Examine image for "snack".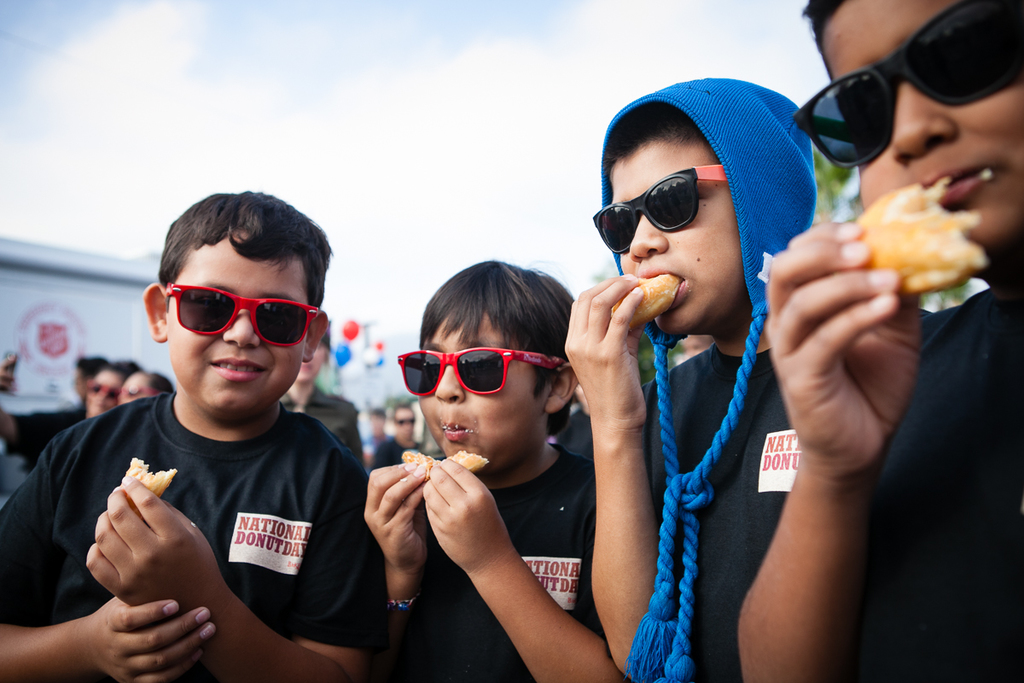
Examination result: 819/160/996/289.
